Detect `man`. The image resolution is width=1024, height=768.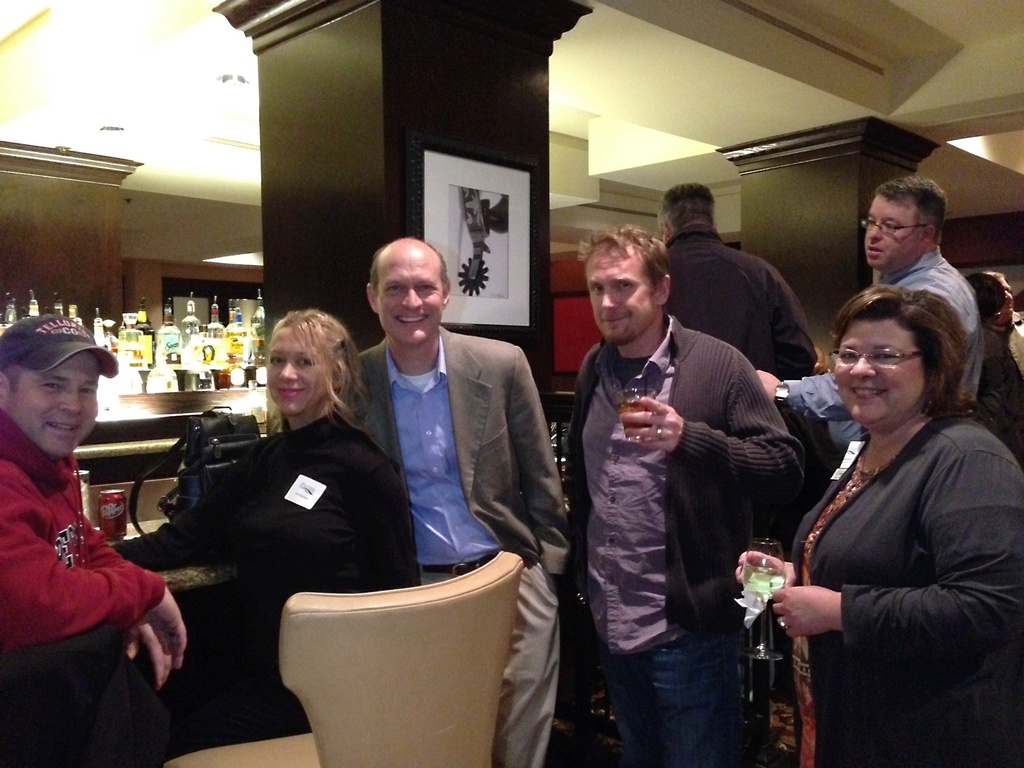
[648, 188, 815, 451].
